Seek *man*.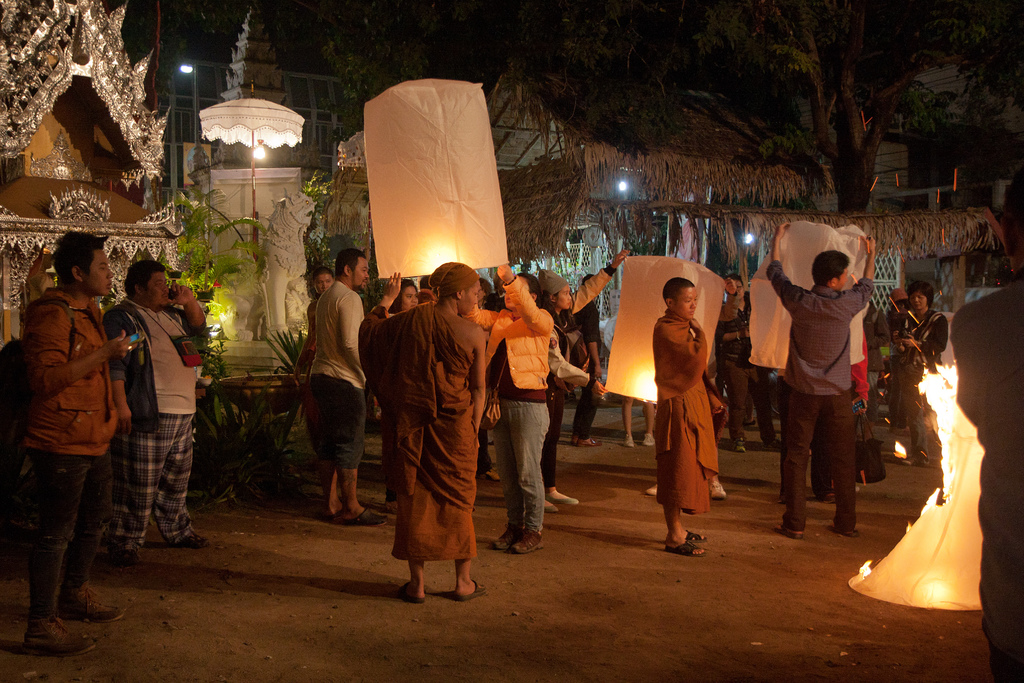
(104,262,206,559).
